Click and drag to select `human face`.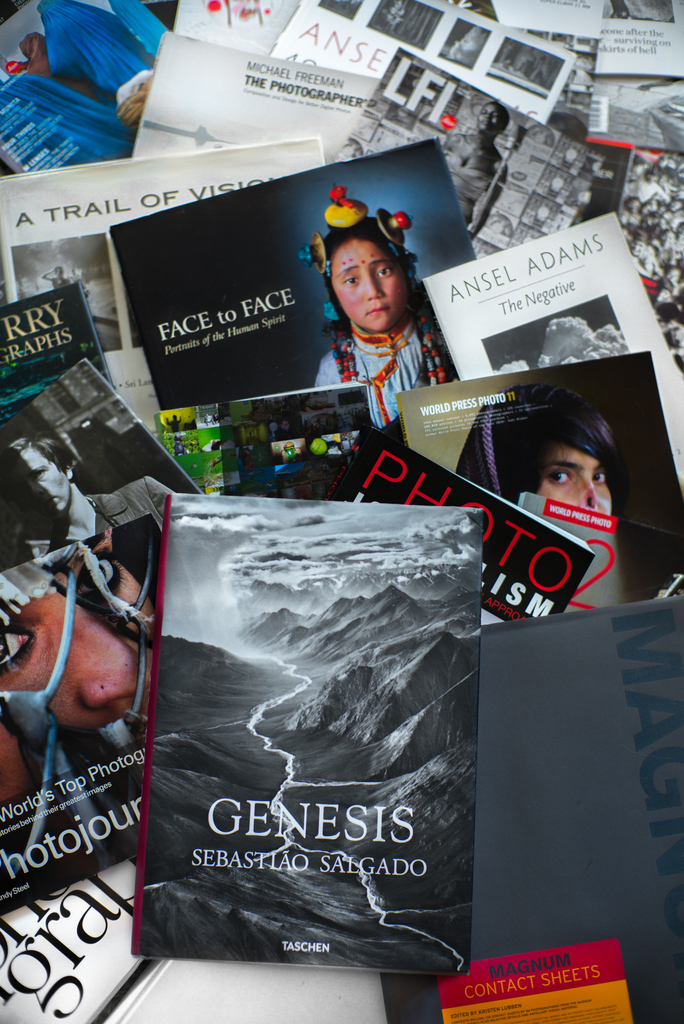
Selection: 542 438 604 505.
